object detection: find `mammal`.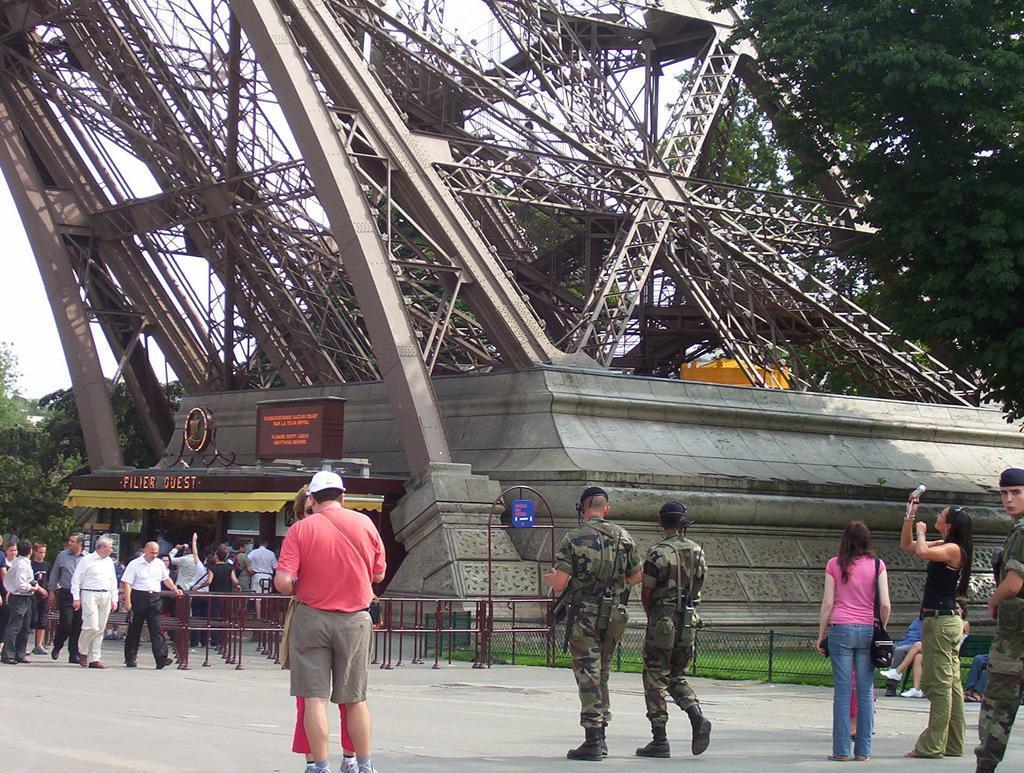
<box>972,465,1023,772</box>.
